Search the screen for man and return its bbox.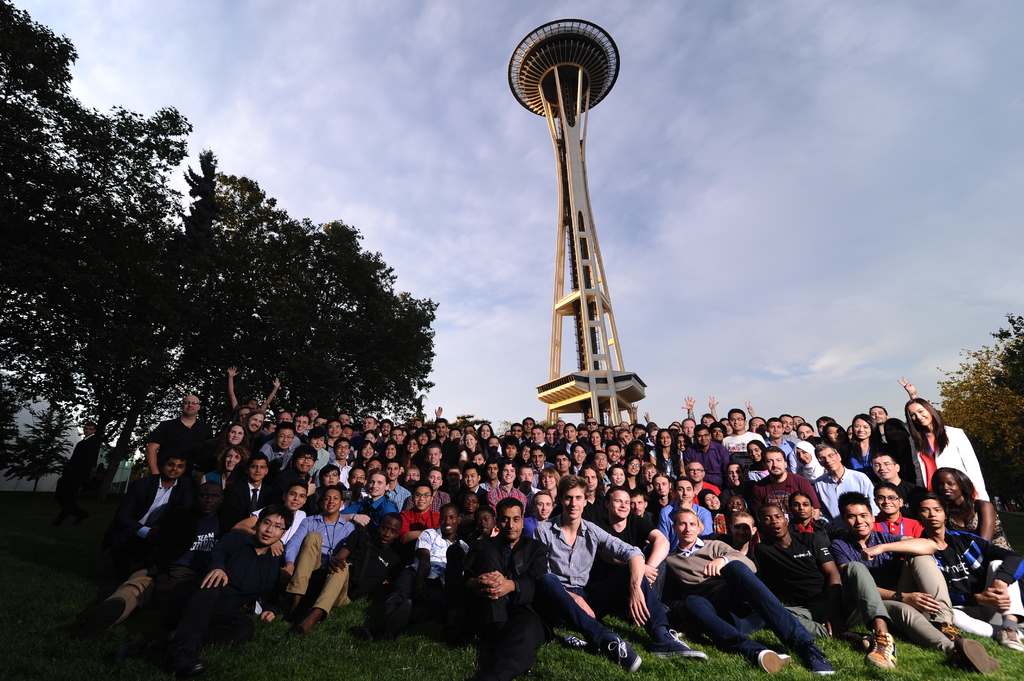
Found: <box>600,443,628,469</box>.
